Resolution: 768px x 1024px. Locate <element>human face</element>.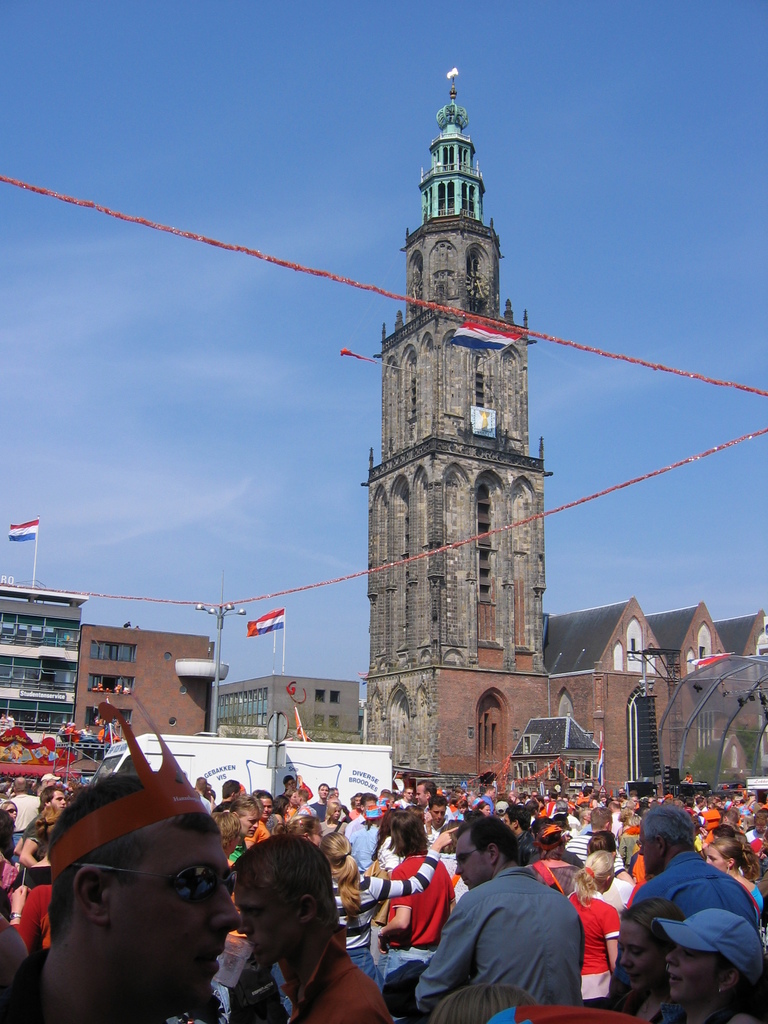
<bbox>706, 847, 722, 869</bbox>.
